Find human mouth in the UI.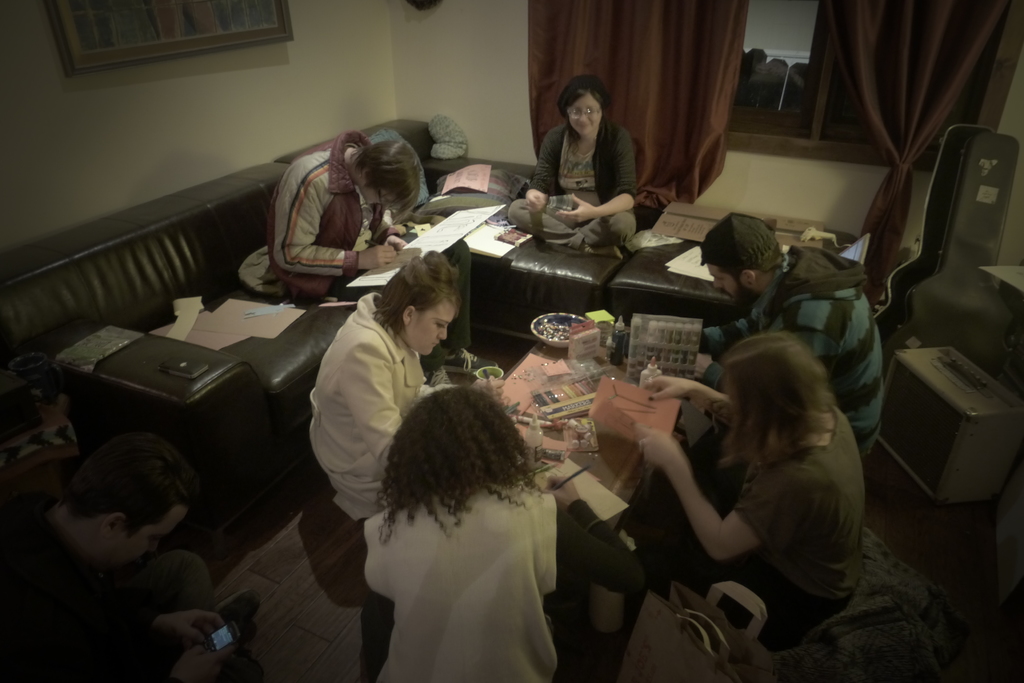
UI element at 429, 337, 442, 351.
